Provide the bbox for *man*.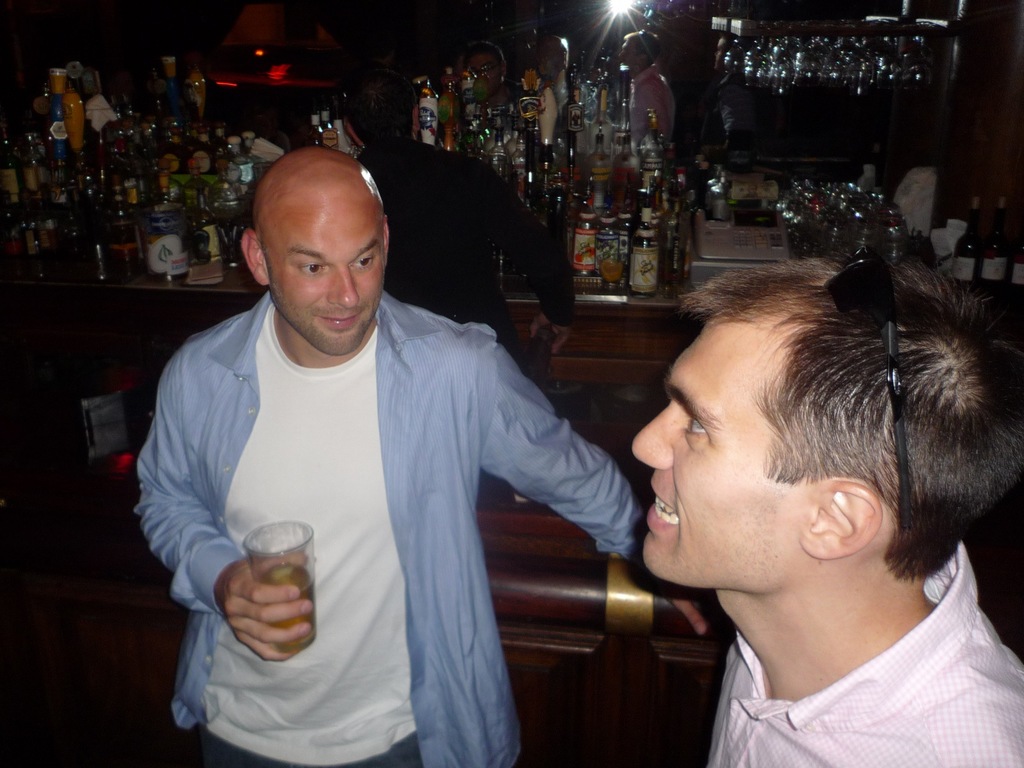
left=630, top=234, right=1023, bottom=767.
